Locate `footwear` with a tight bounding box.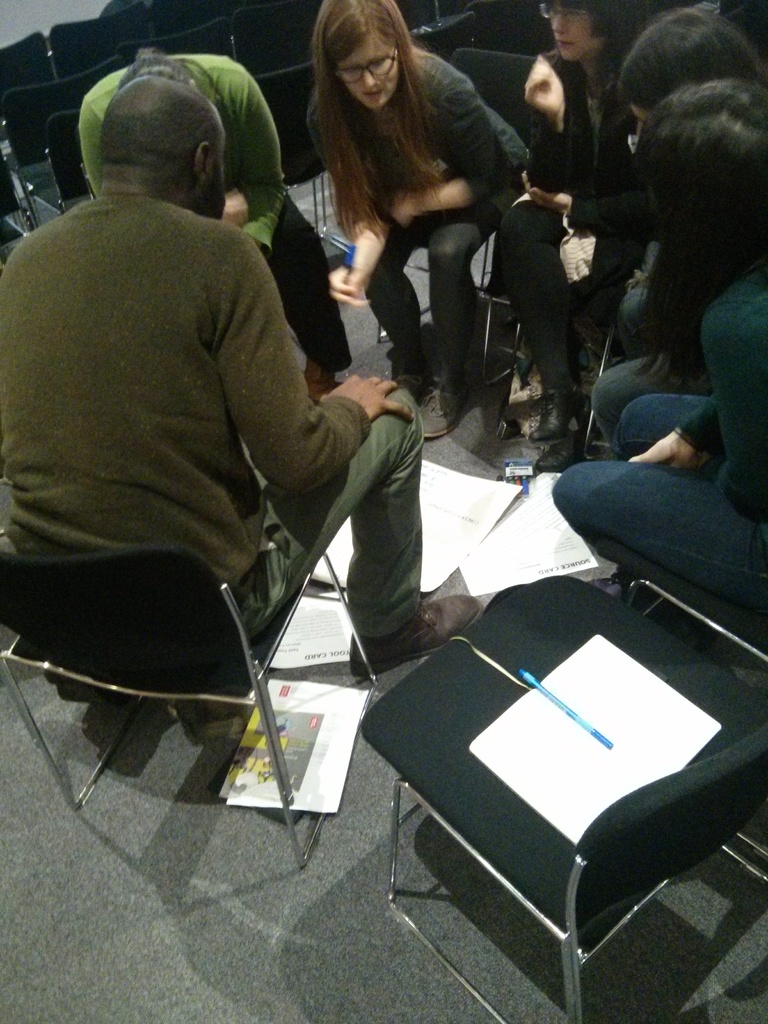
(x1=587, y1=570, x2=630, y2=596).
